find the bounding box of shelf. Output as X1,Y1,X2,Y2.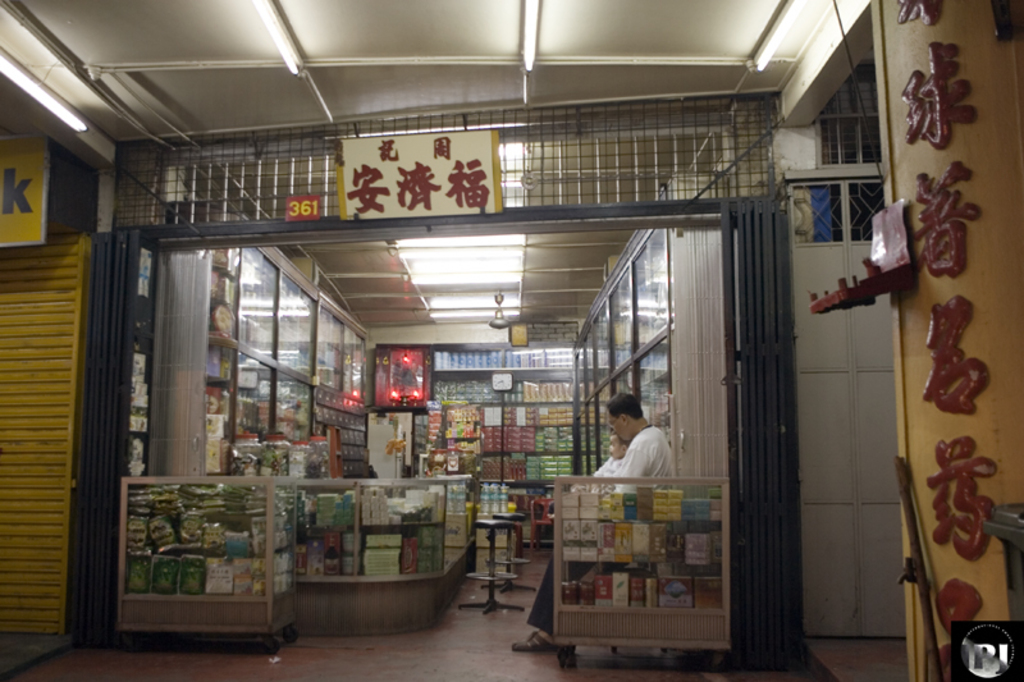
358,488,439,525.
